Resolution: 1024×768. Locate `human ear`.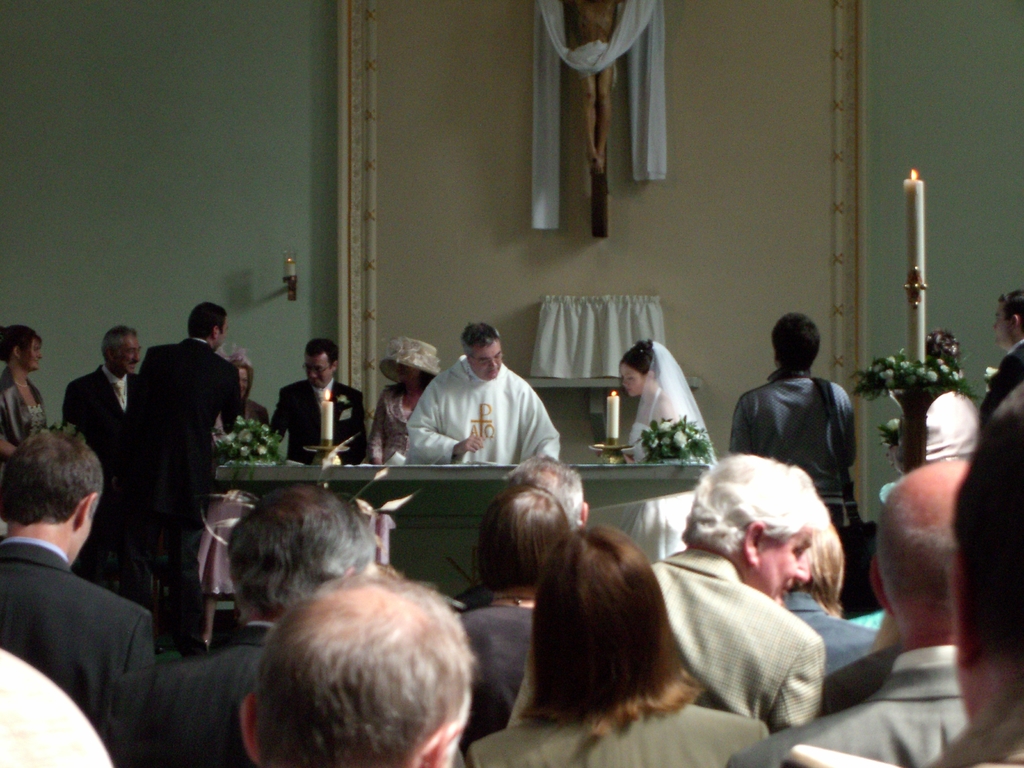
region(234, 693, 256, 767).
